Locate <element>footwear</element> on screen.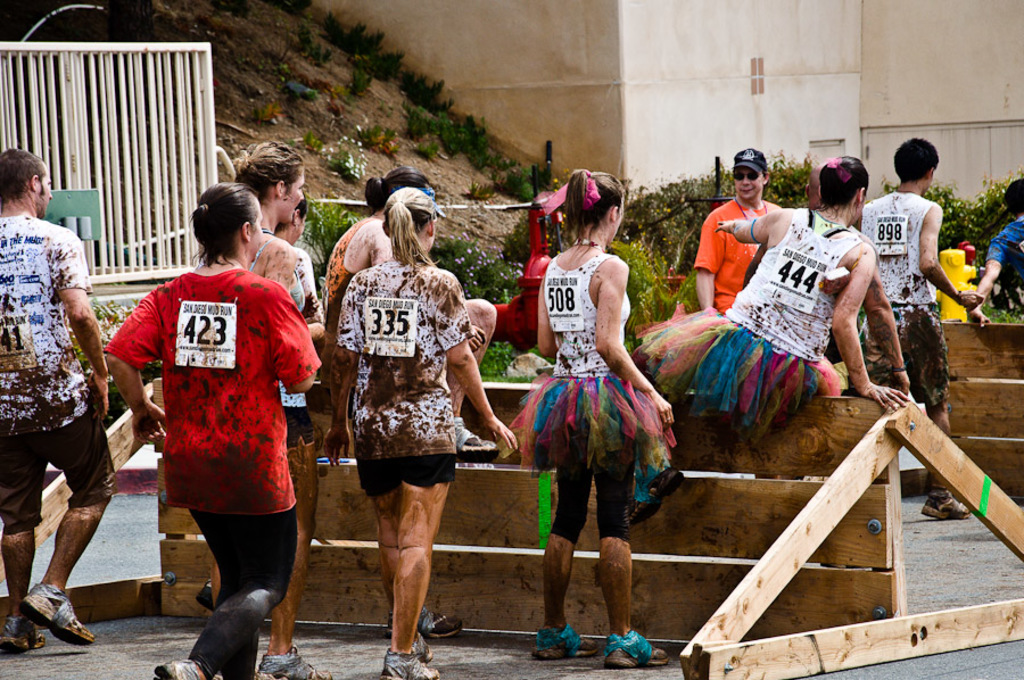
On screen at [193,578,216,613].
